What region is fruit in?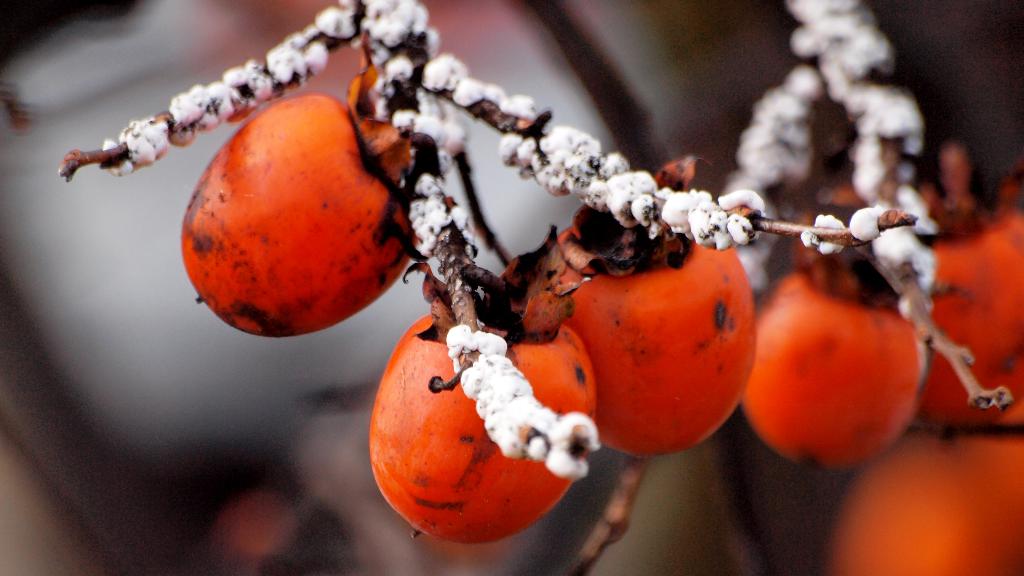
[x1=157, y1=98, x2=410, y2=332].
